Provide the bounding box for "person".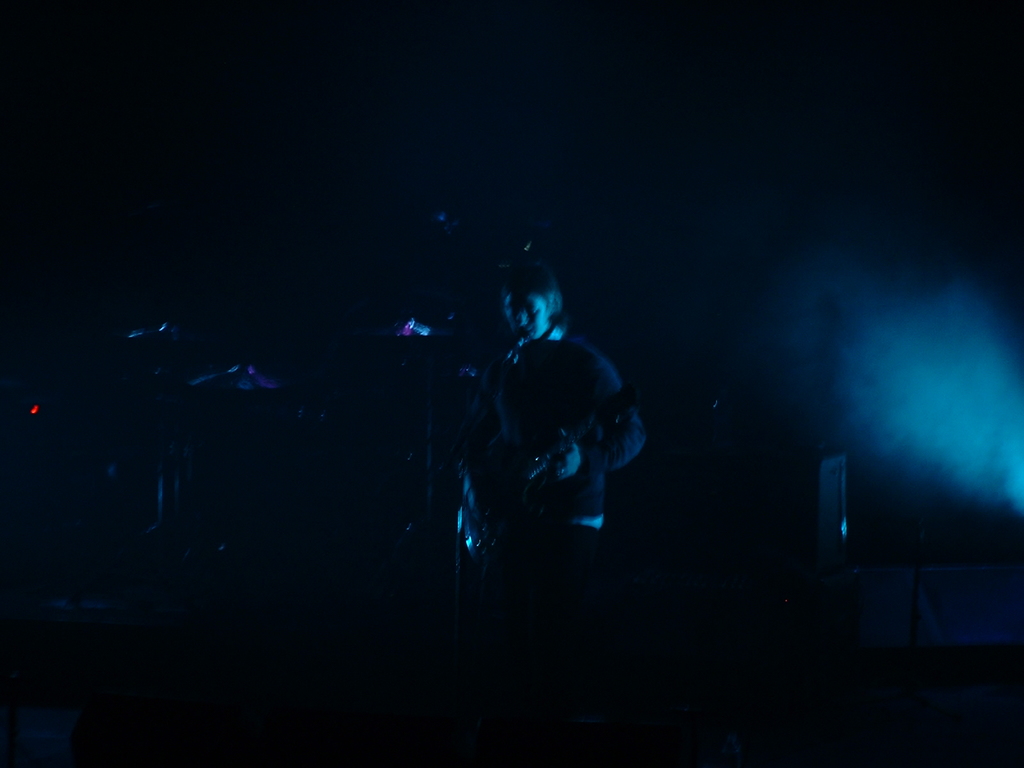
bbox(426, 255, 663, 578).
